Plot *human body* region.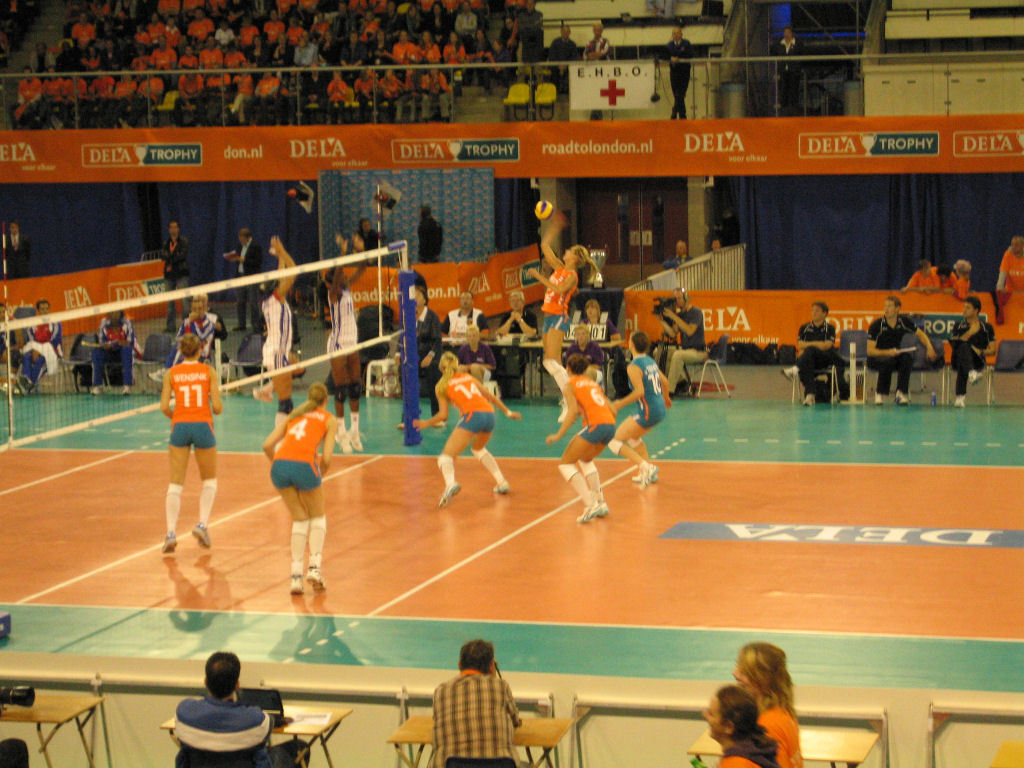
Plotted at bbox(263, 6, 290, 43).
